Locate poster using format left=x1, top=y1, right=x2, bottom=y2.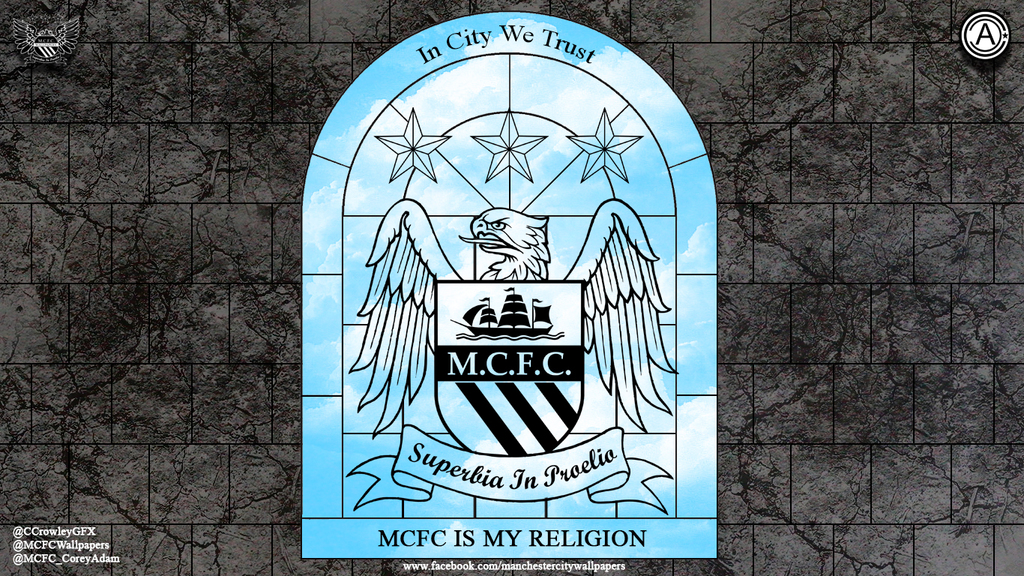
left=0, top=0, right=1023, bottom=575.
